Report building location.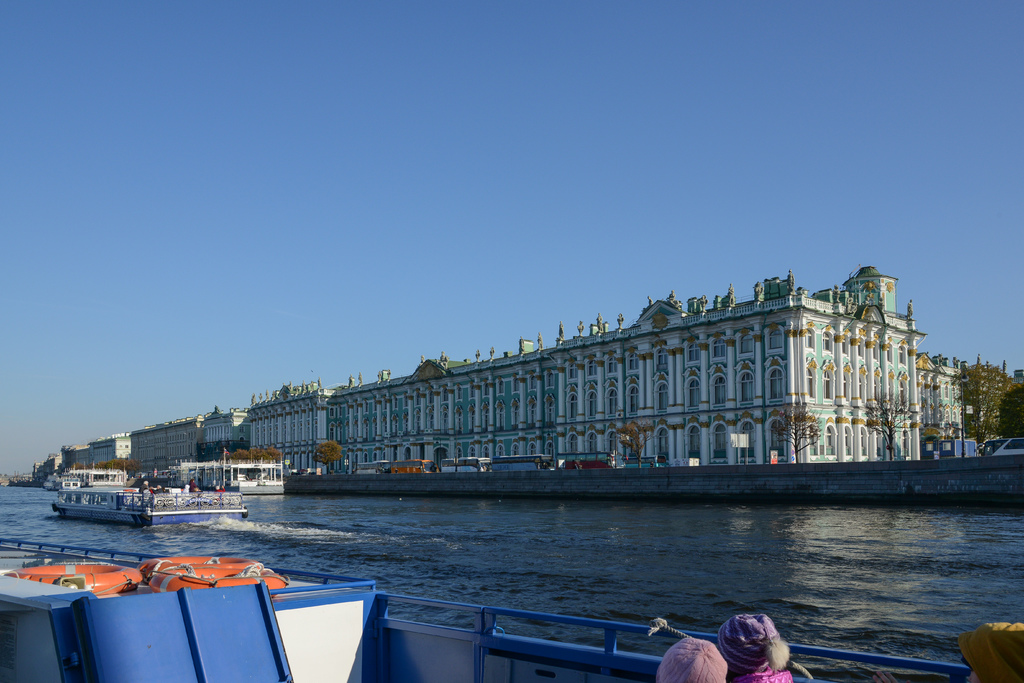
Report: l=125, t=415, r=199, b=462.
